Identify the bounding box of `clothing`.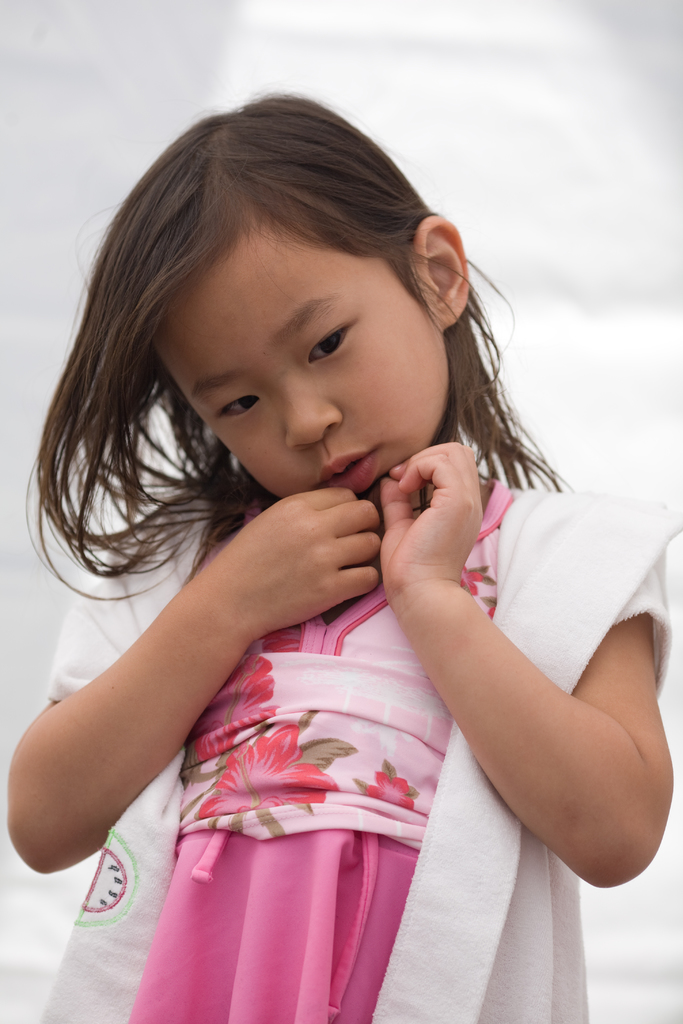
pyautogui.locateOnScreen(34, 335, 627, 979).
